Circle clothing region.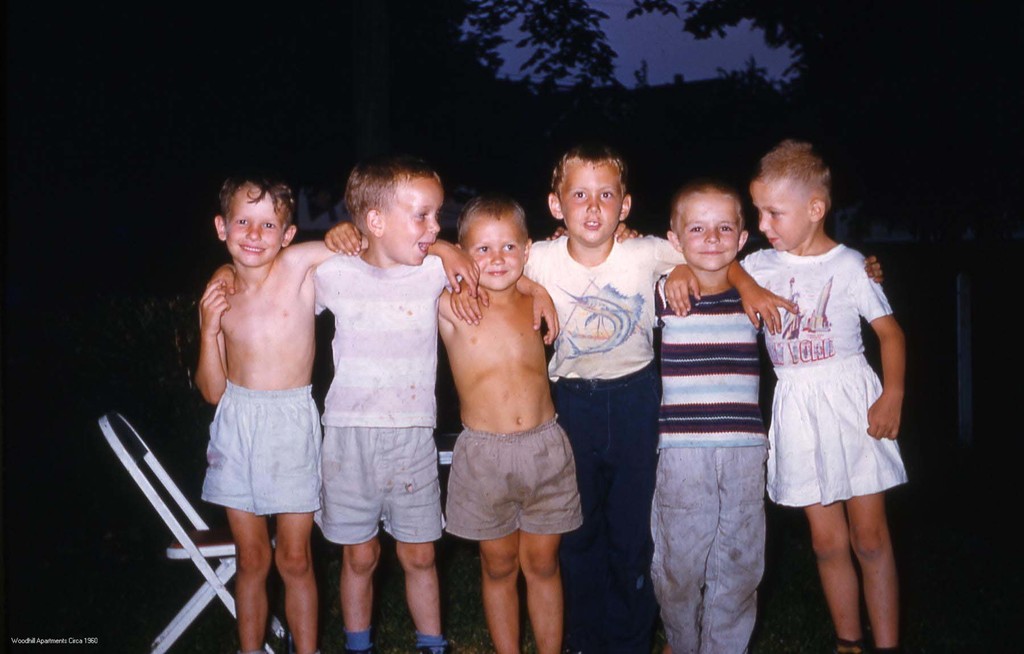
Region: l=313, t=252, r=470, b=562.
